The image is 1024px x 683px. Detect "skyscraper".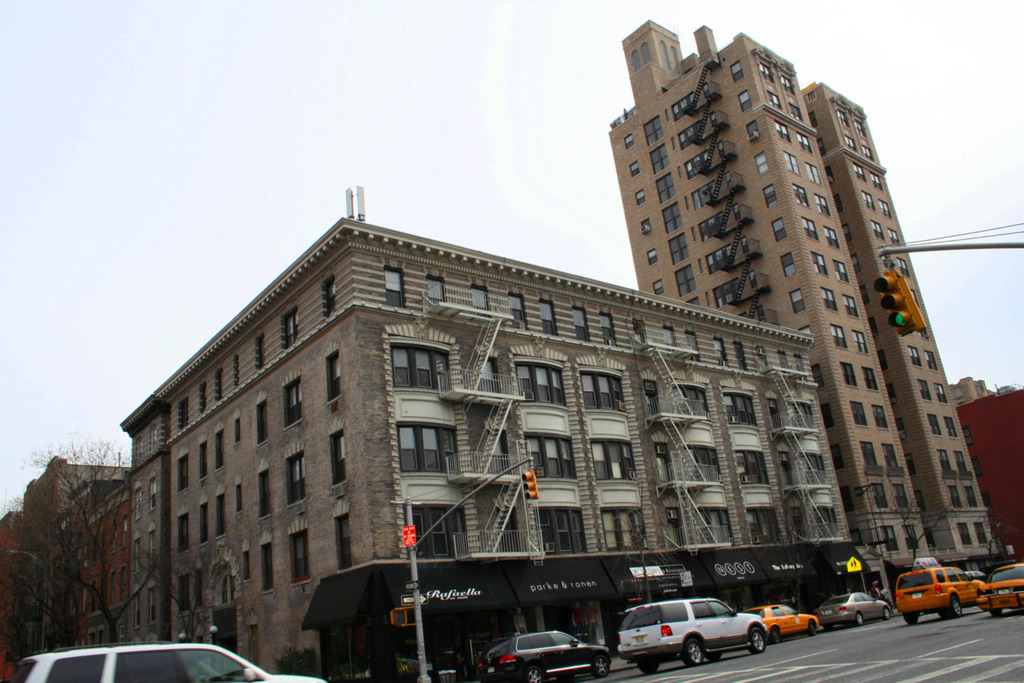
Detection: (793,79,1003,555).
